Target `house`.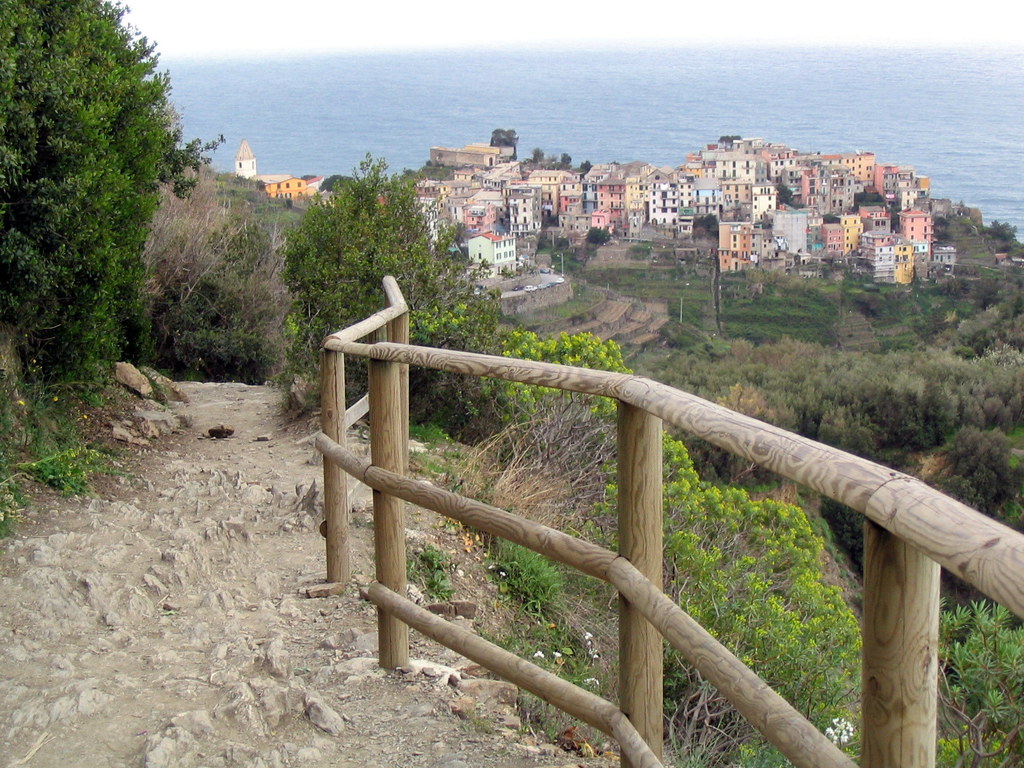
Target region: pyautogui.locateOnScreen(708, 213, 745, 276).
